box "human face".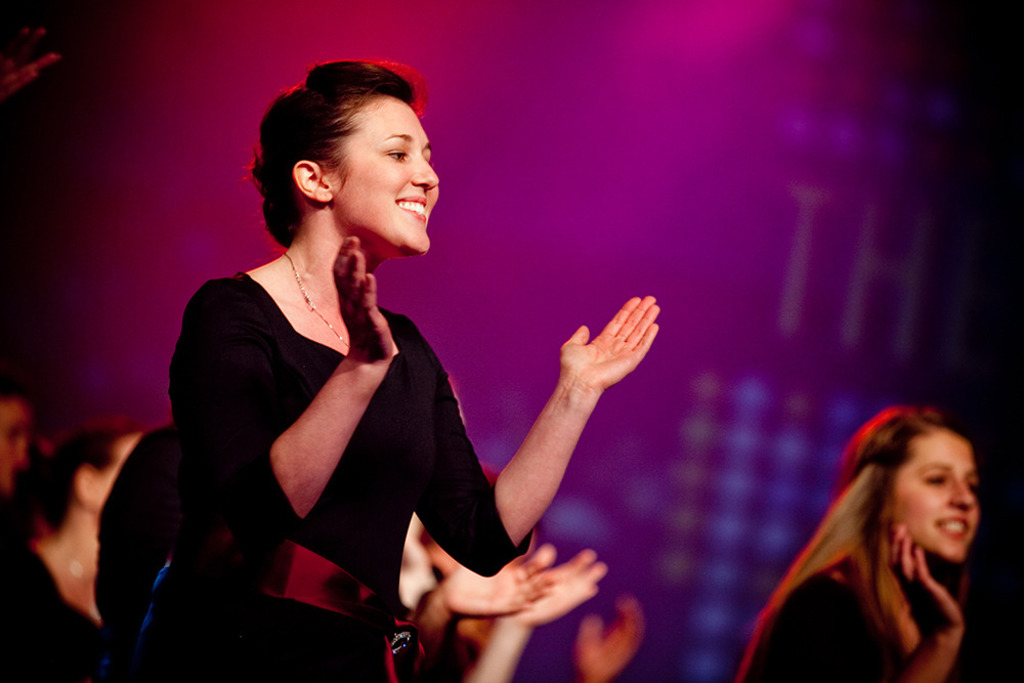
Rect(98, 433, 147, 512).
